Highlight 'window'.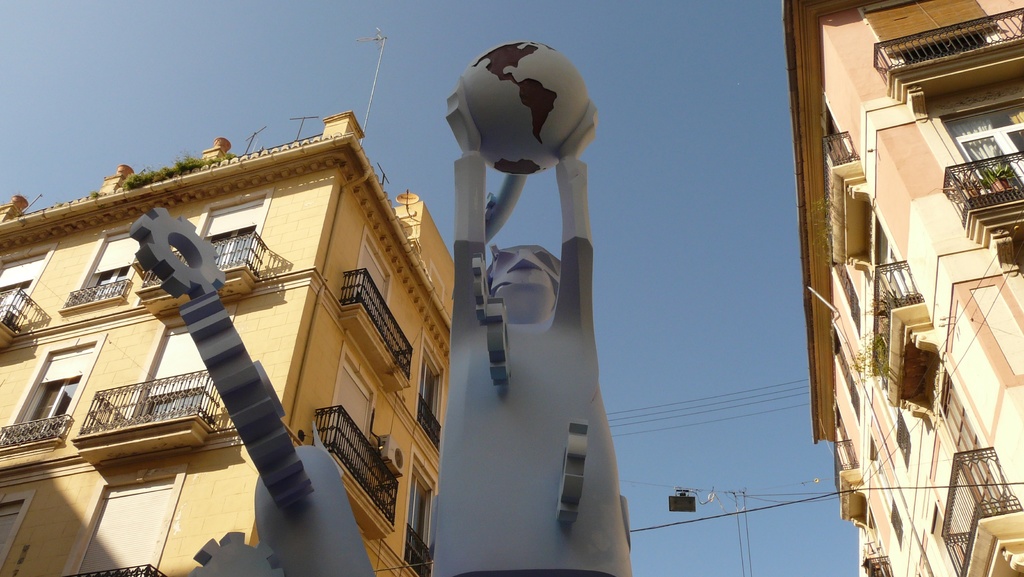
Highlighted region: box=[0, 241, 58, 334].
